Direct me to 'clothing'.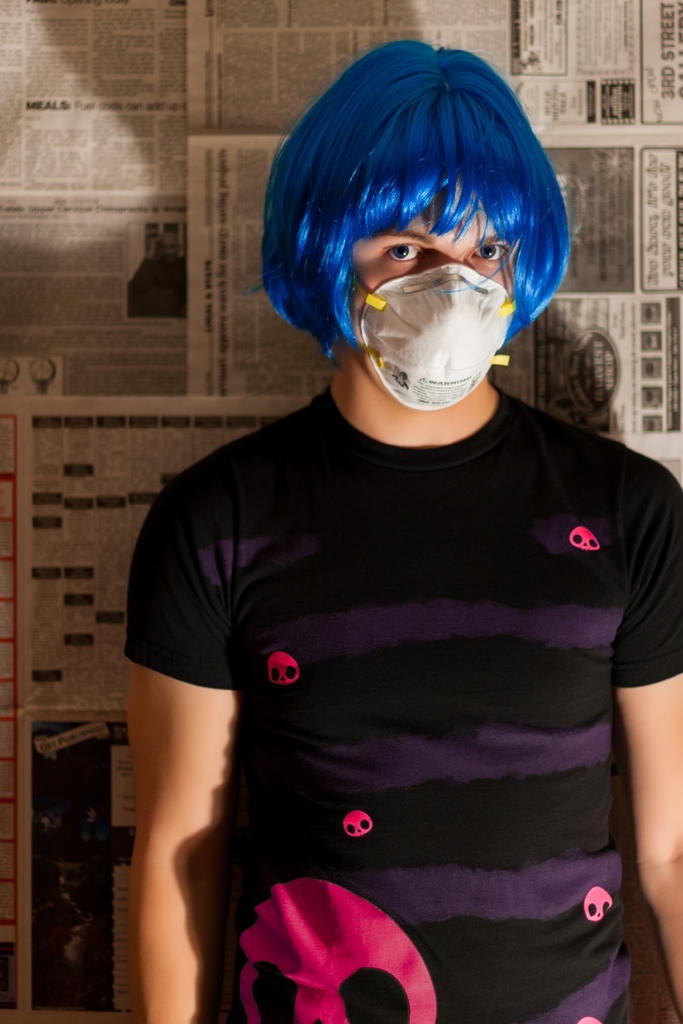
Direction: 126 379 682 1023.
